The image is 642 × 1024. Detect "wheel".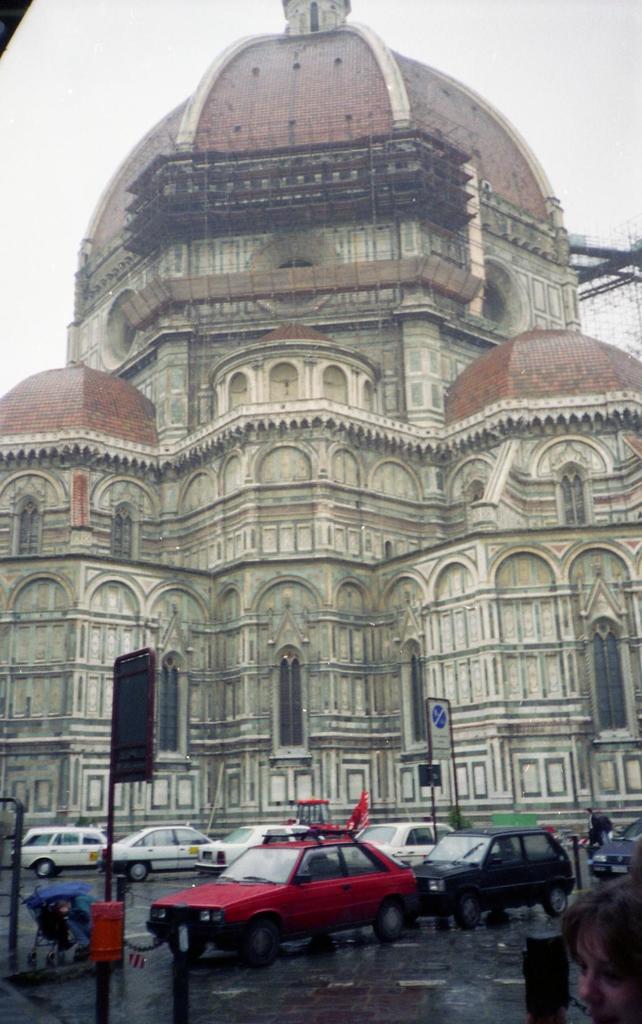
Detection: bbox=(378, 901, 403, 938).
